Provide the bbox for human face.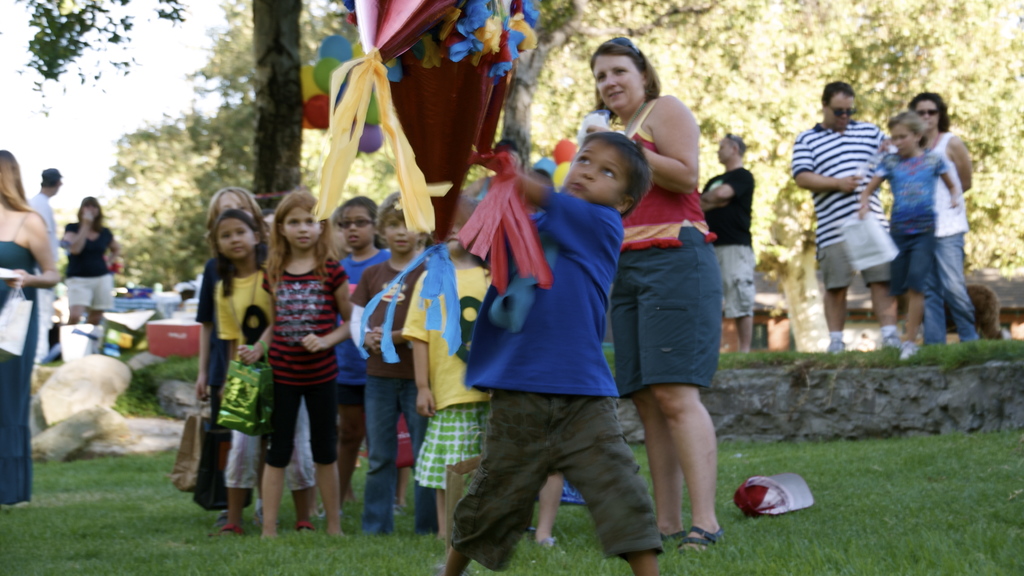
Rect(386, 204, 411, 250).
